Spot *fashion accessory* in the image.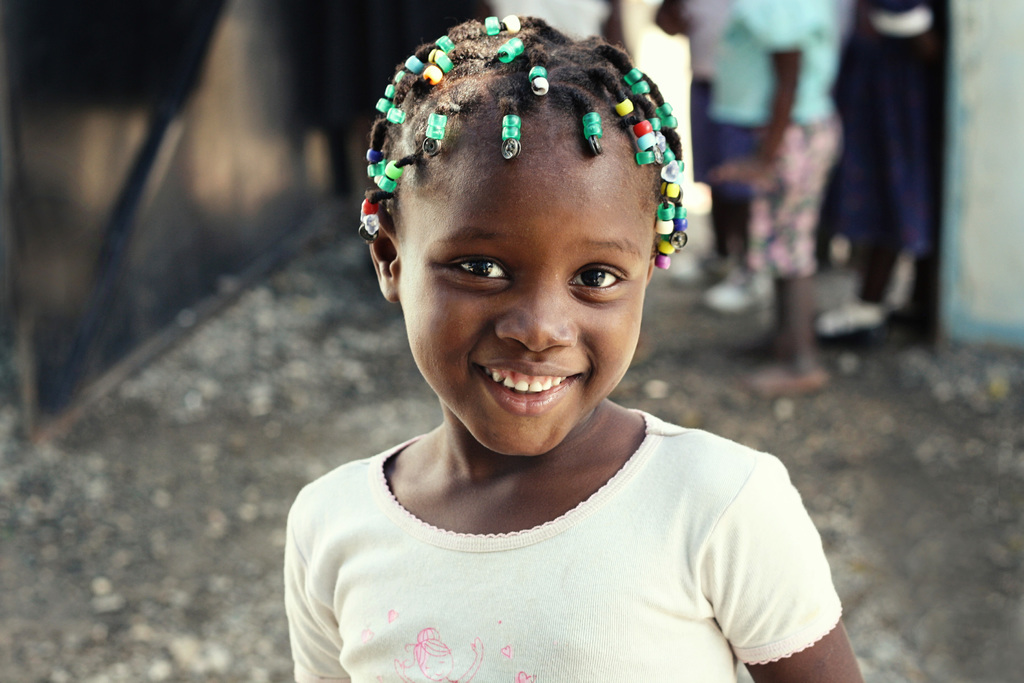
*fashion accessory* found at <box>425,129,445,142</box>.
